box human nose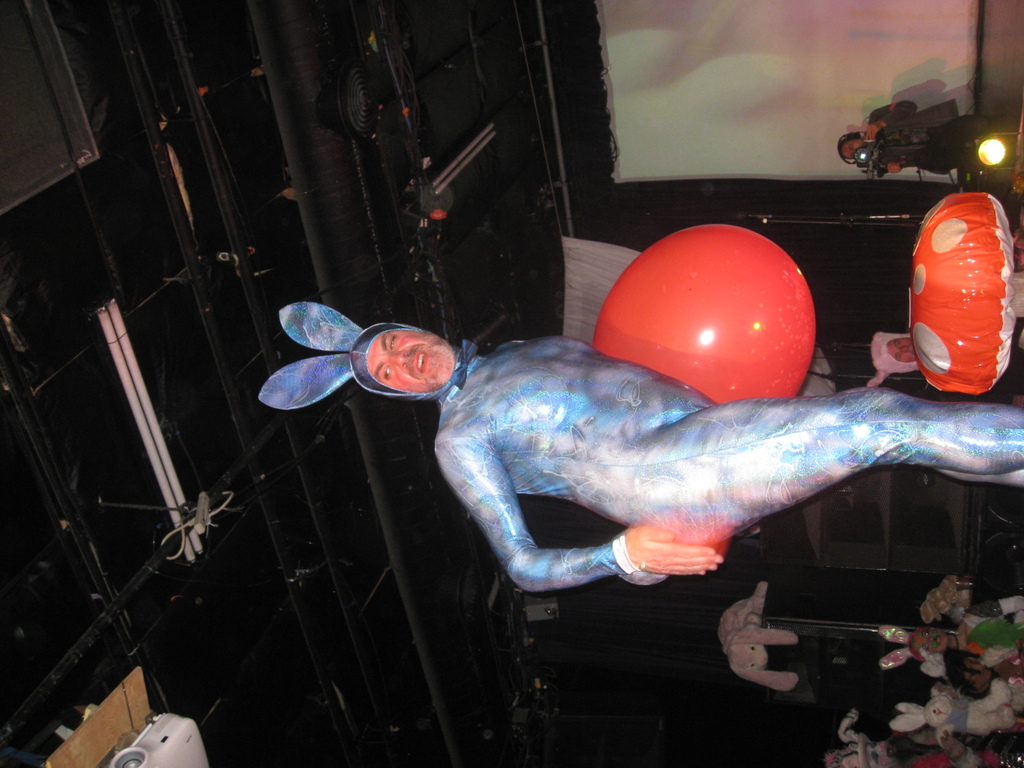
box(388, 349, 407, 371)
